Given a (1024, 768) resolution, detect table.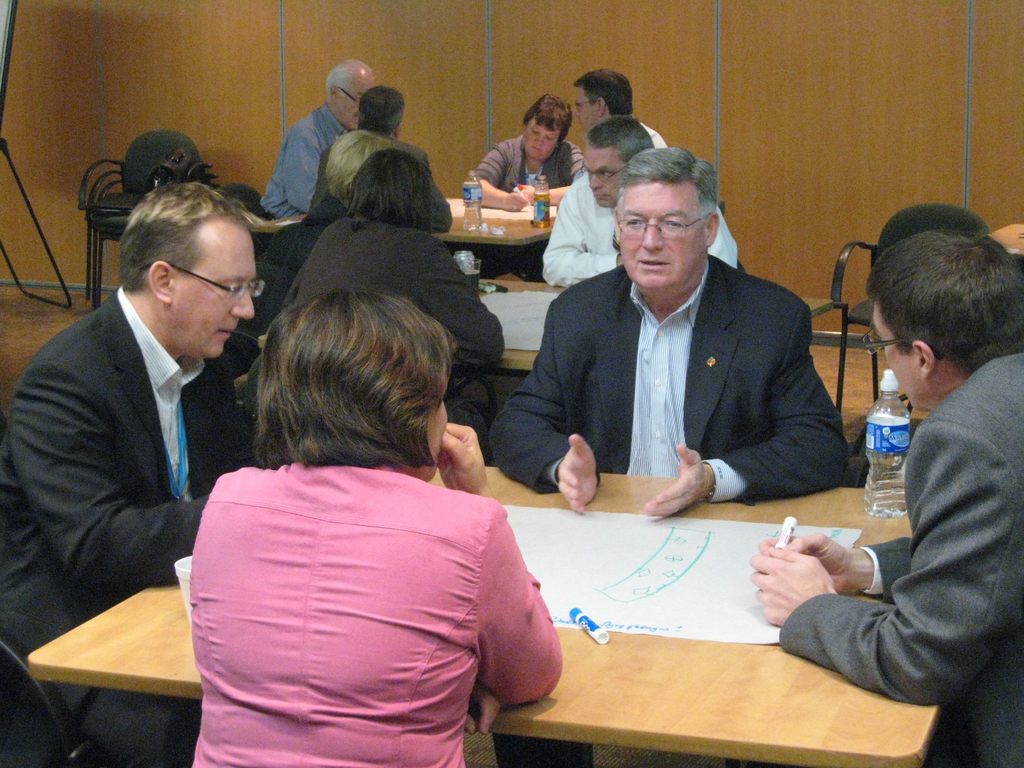
bbox=(424, 196, 561, 258).
